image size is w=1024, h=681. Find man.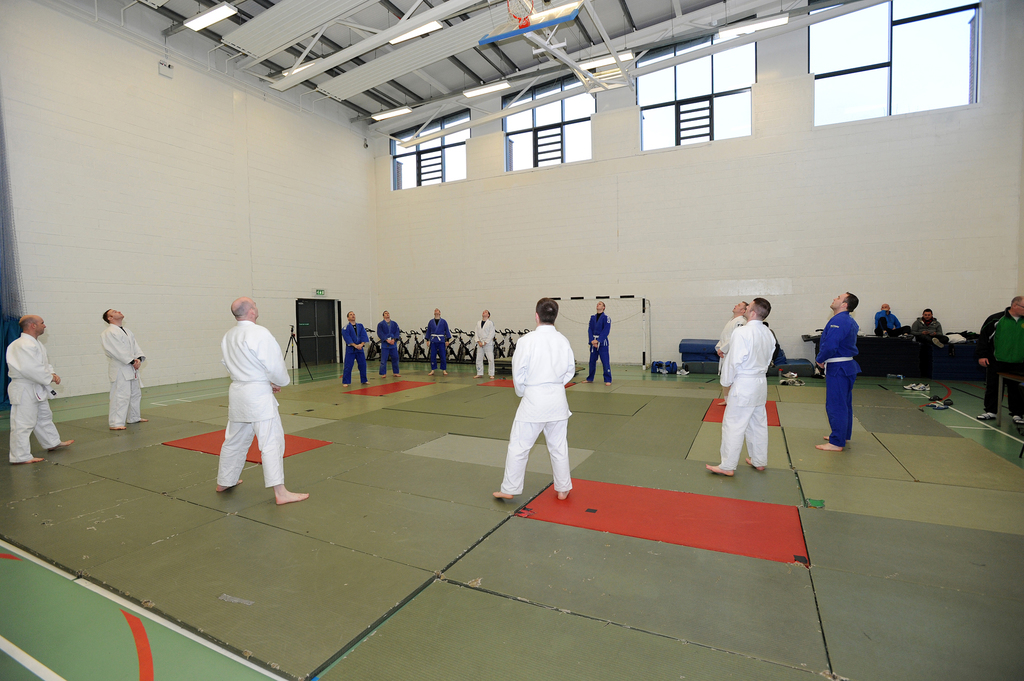
pyautogui.locateOnScreen(579, 301, 611, 385).
